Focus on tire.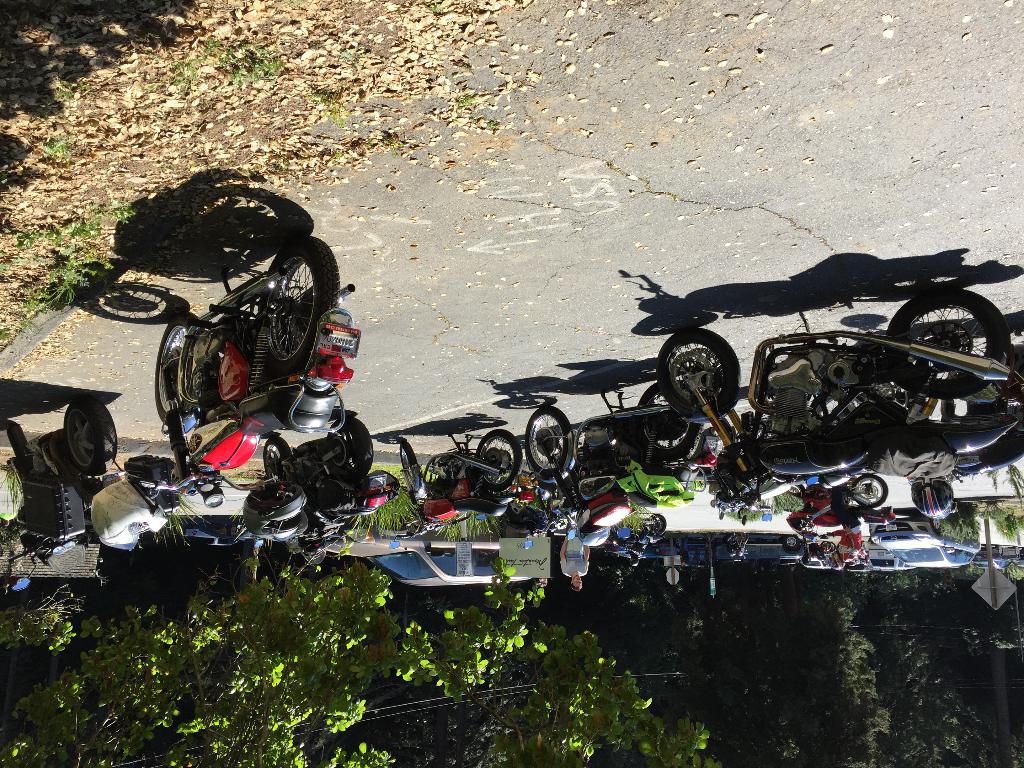
Focused at bbox(1013, 548, 1023, 563).
